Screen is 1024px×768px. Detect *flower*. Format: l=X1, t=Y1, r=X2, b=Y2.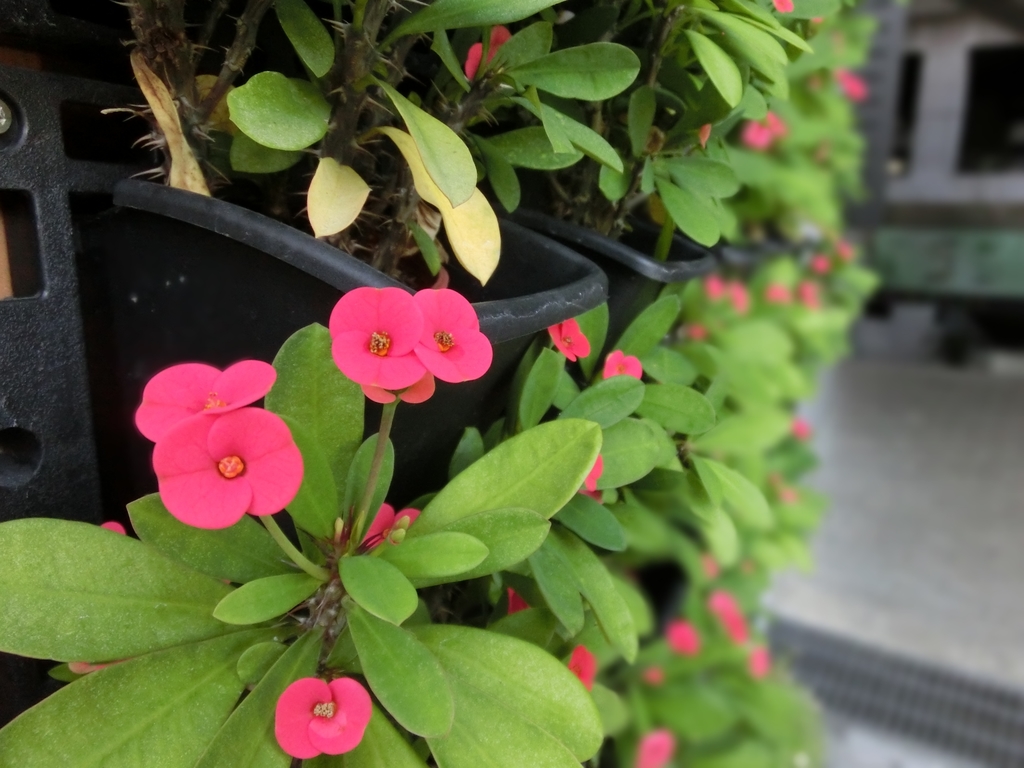
l=416, t=289, r=492, b=381.
